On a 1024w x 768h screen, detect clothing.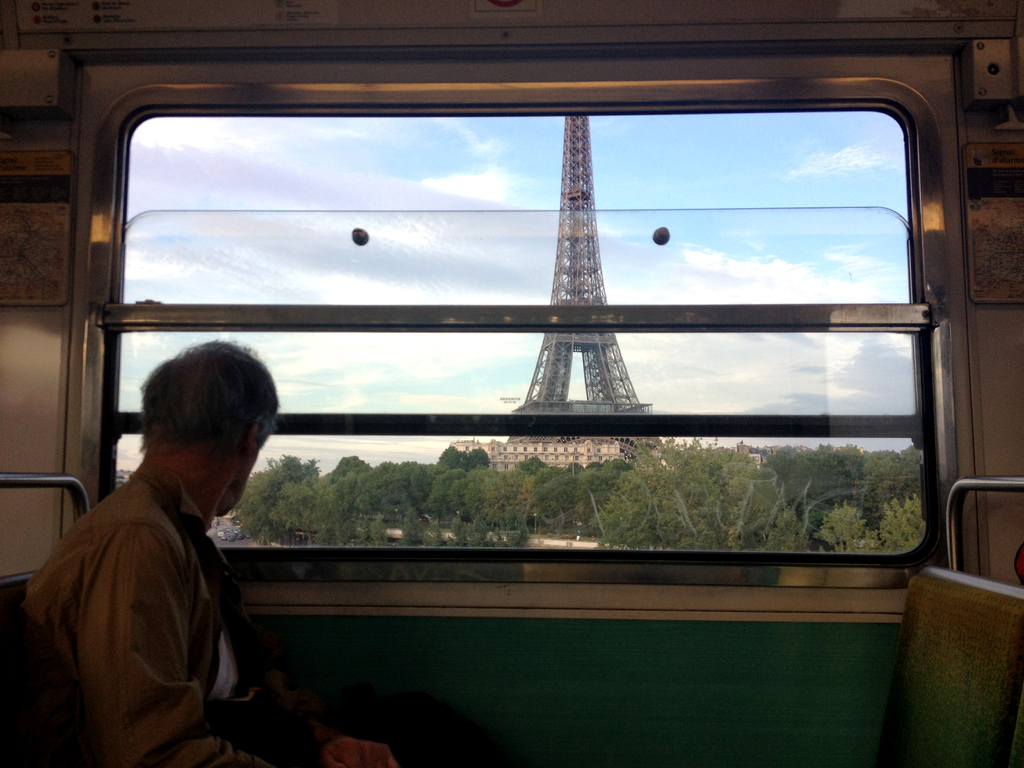
box(35, 414, 289, 762).
